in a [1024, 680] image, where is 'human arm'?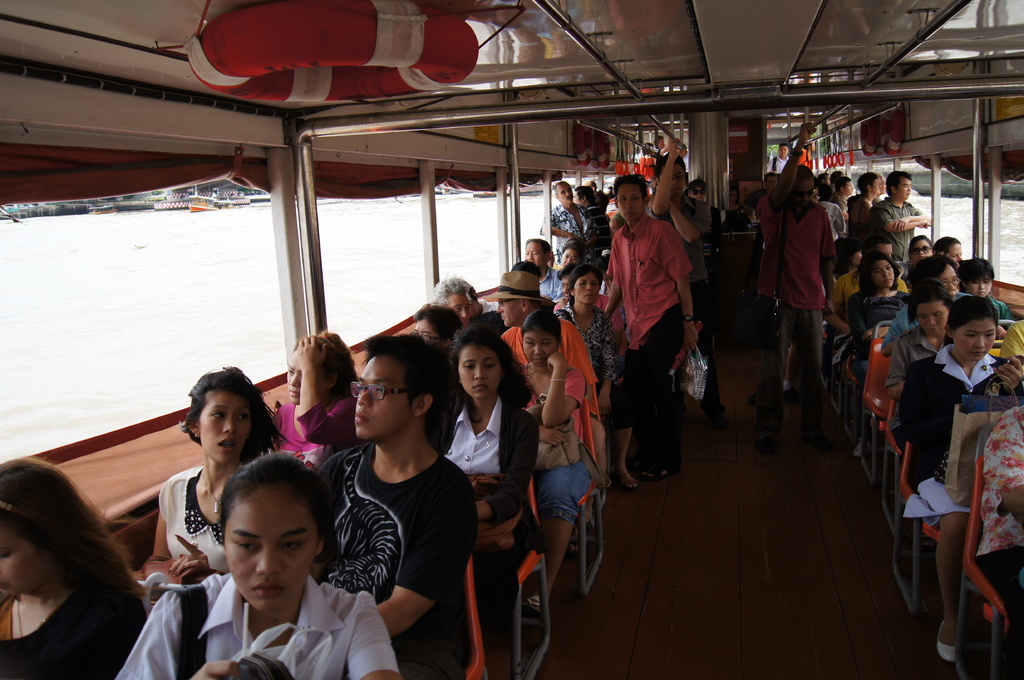
{"left": 291, "top": 328, "right": 358, "bottom": 445}.
